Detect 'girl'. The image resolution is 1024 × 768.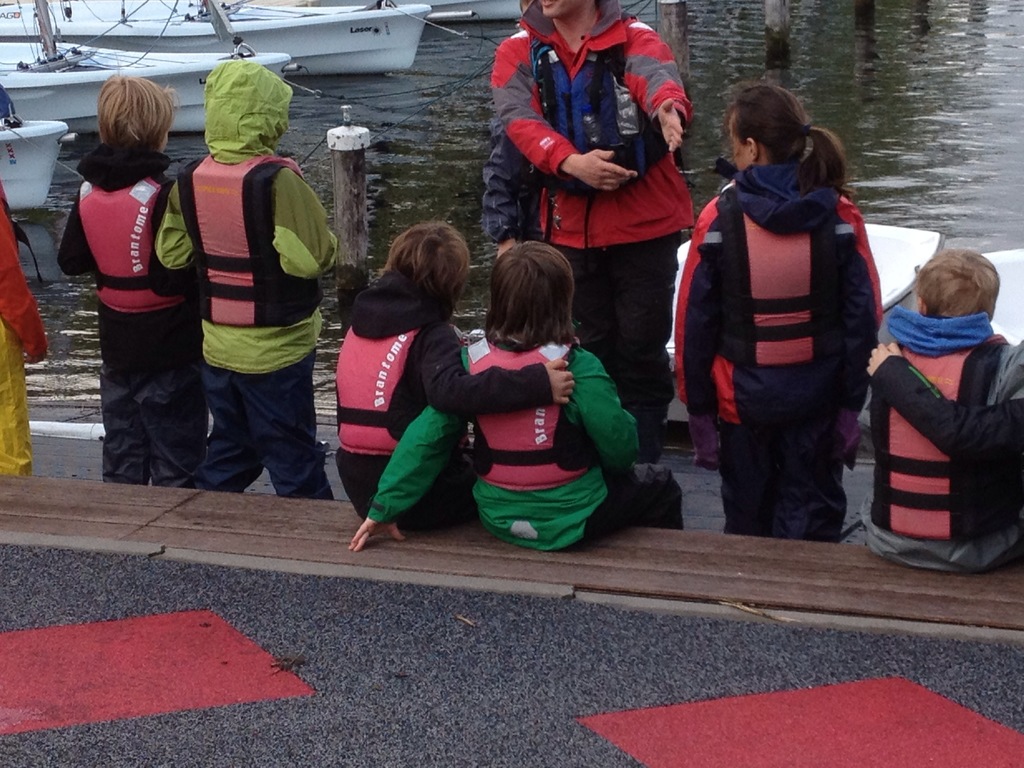
[342, 237, 684, 552].
